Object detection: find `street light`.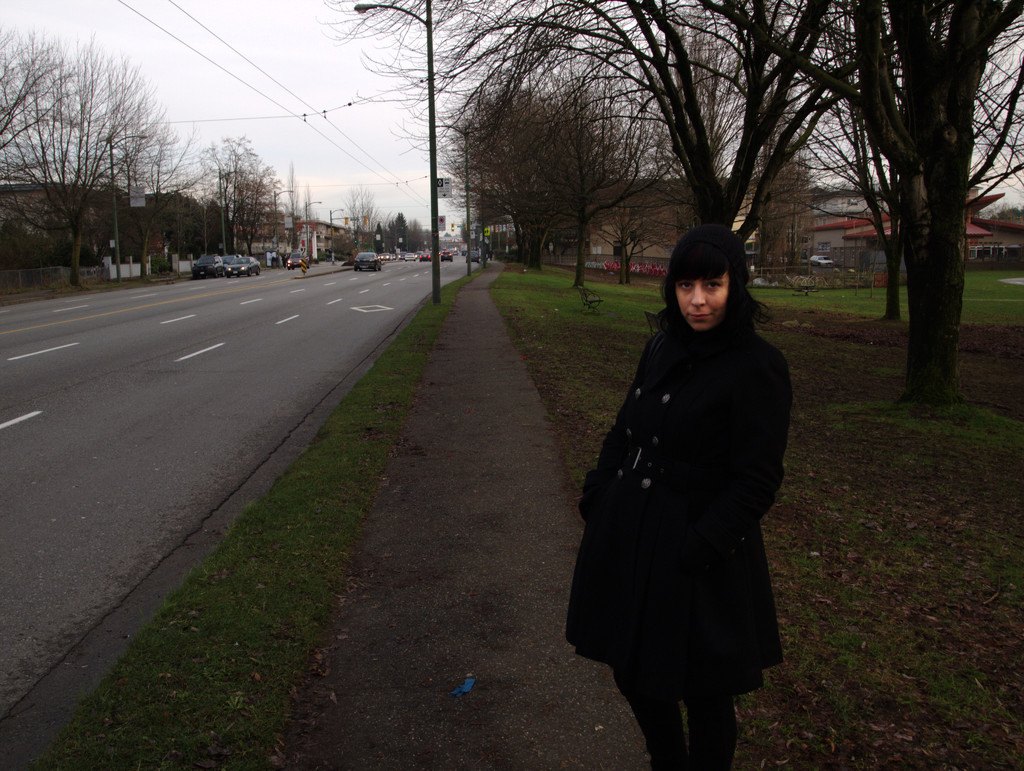
Rect(429, 124, 473, 277).
